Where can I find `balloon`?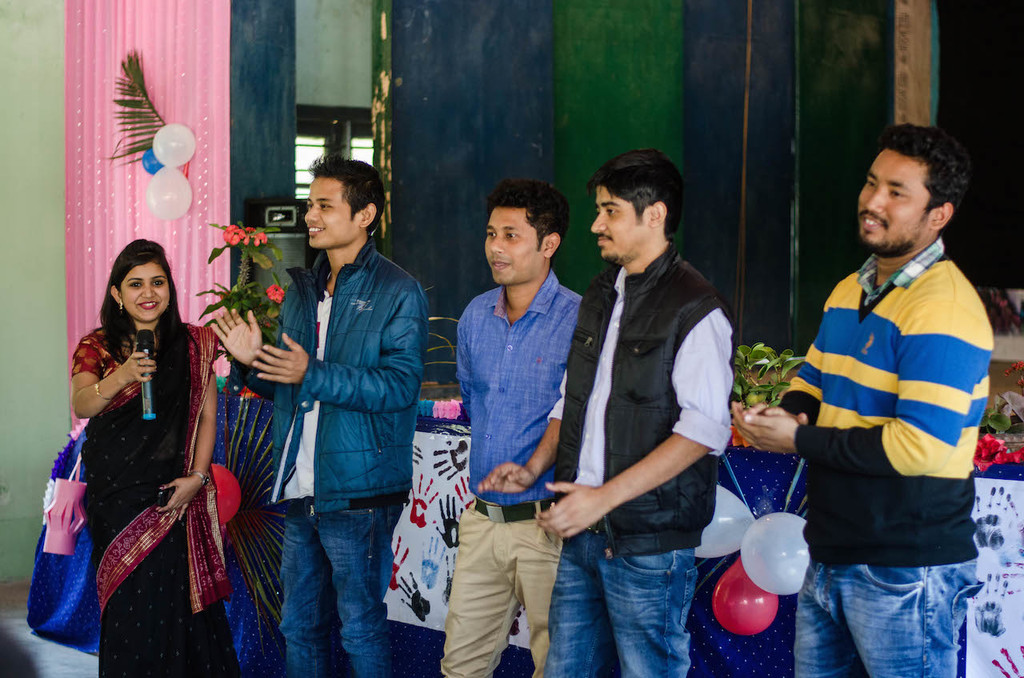
You can find it at <region>212, 465, 242, 523</region>.
